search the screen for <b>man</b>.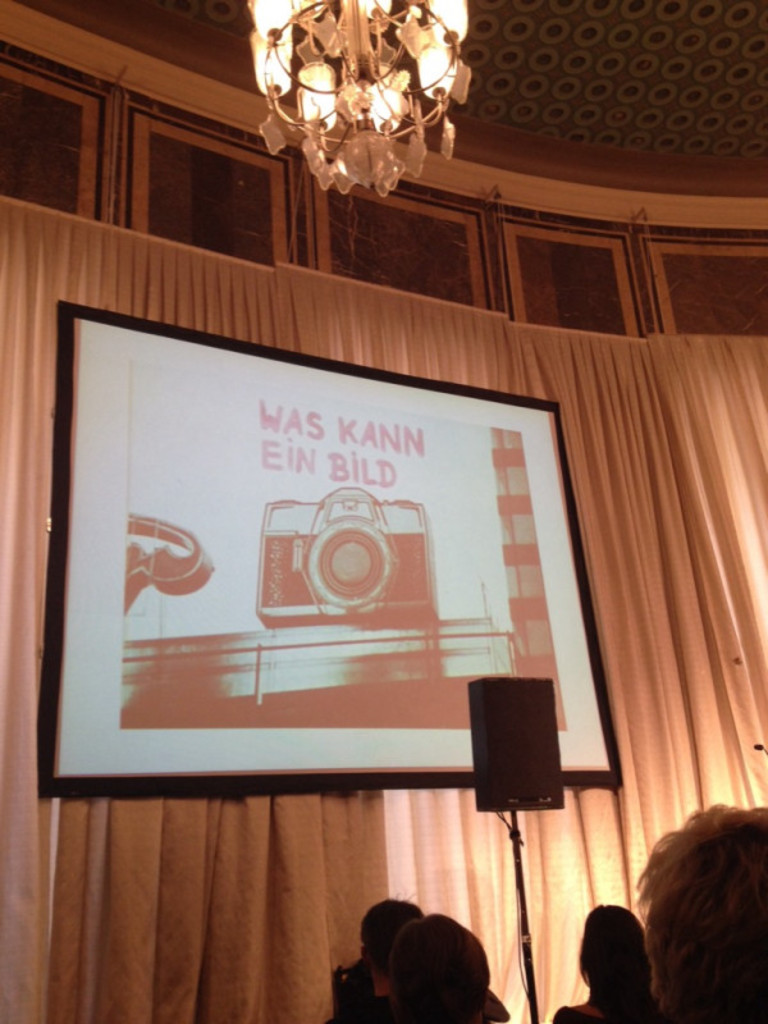
Found at box(403, 901, 511, 1023).
